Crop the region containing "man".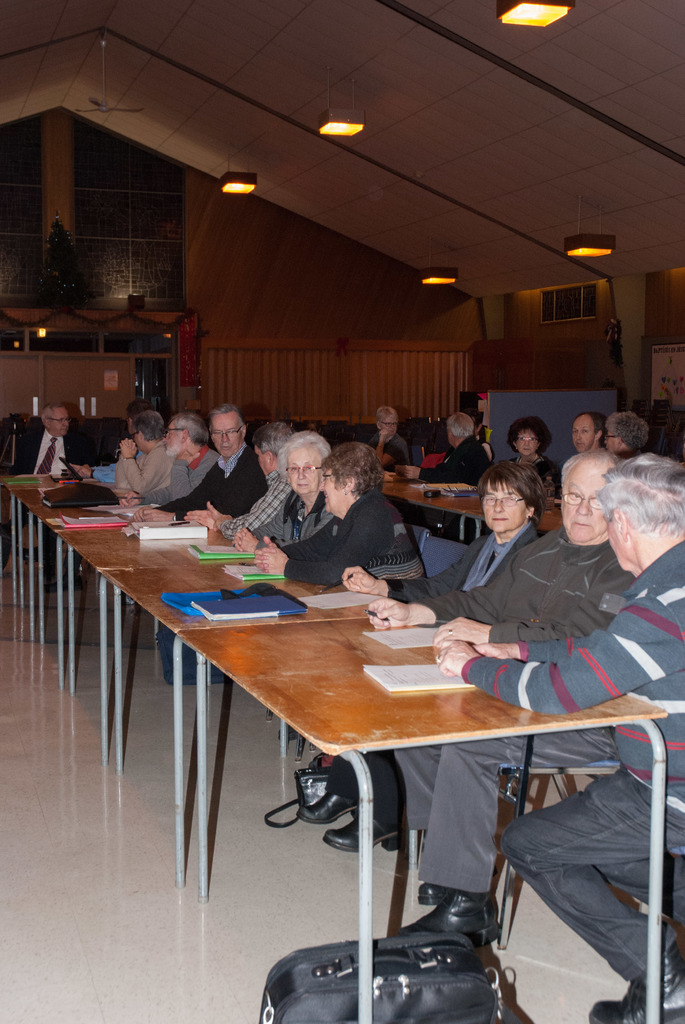
Crop region: x1=363 y1=447 x2=652 y2=941.
